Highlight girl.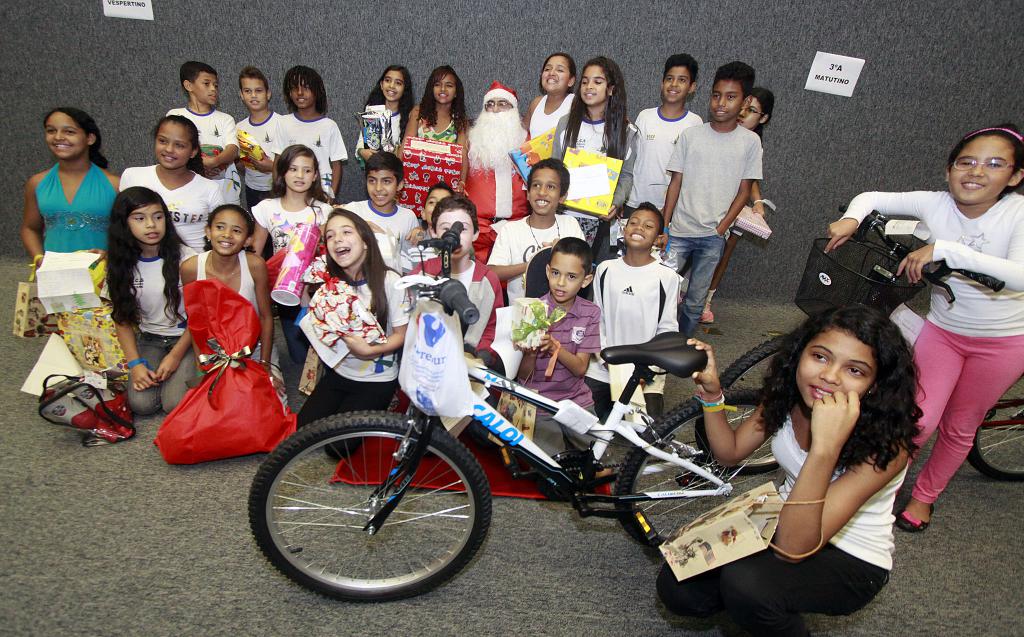
Highlighted region: {"x1": 108, "y1": 189, "x2": 198, "y2": 415}.
